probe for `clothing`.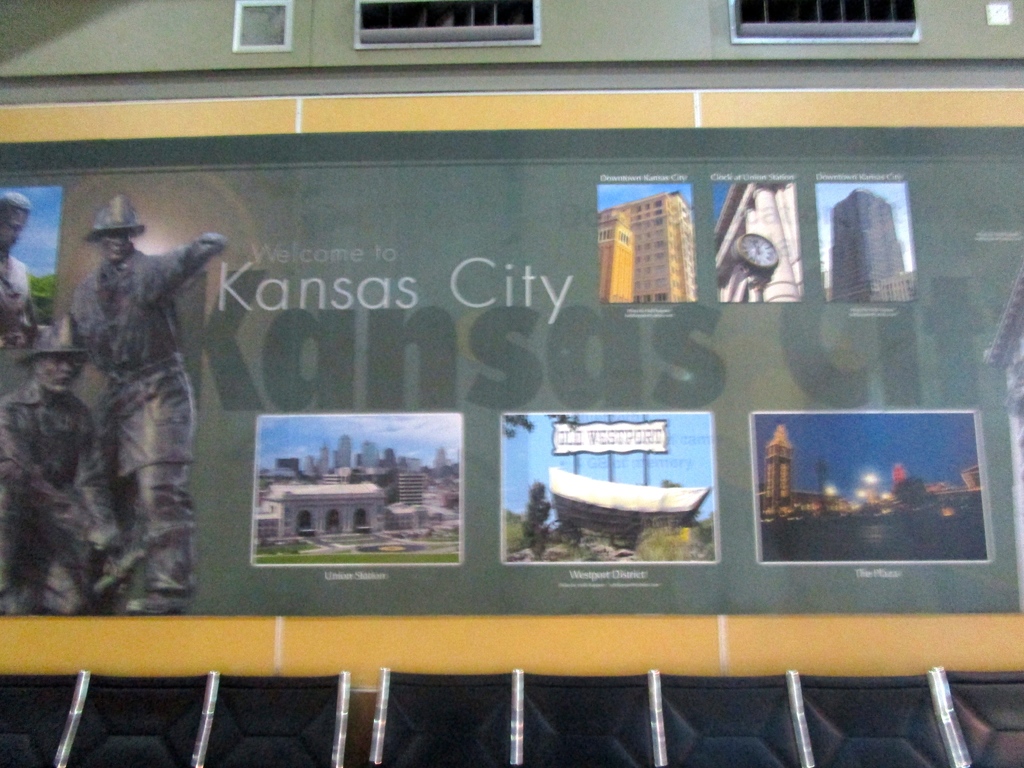
Probe result: [57, 243, 200, 591].
